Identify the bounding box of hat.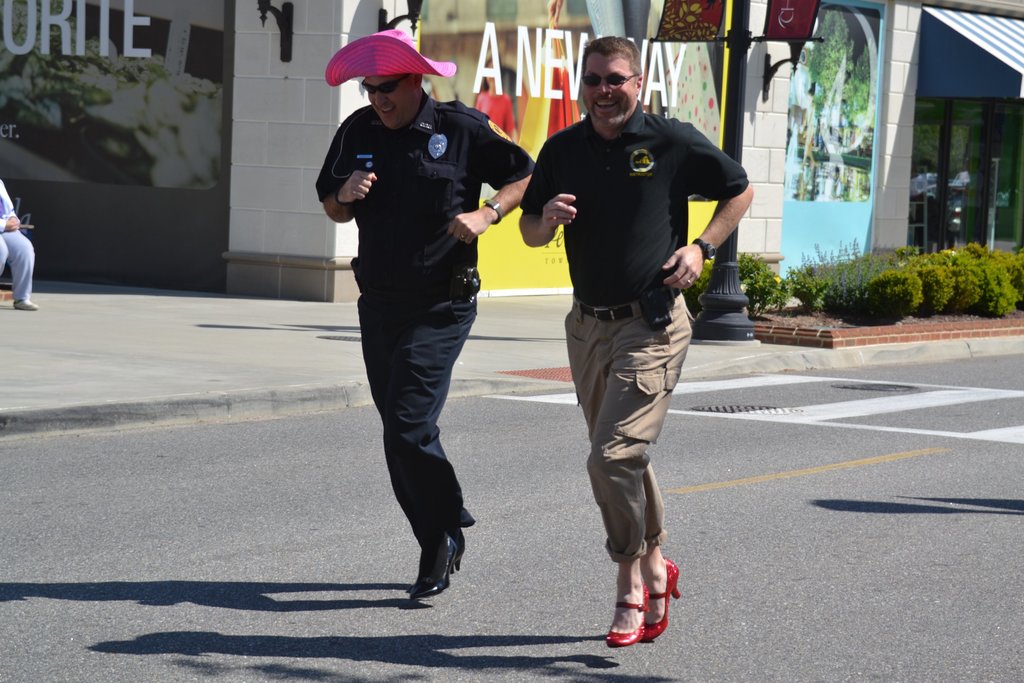
BBox(327, 29, 454, 90).
